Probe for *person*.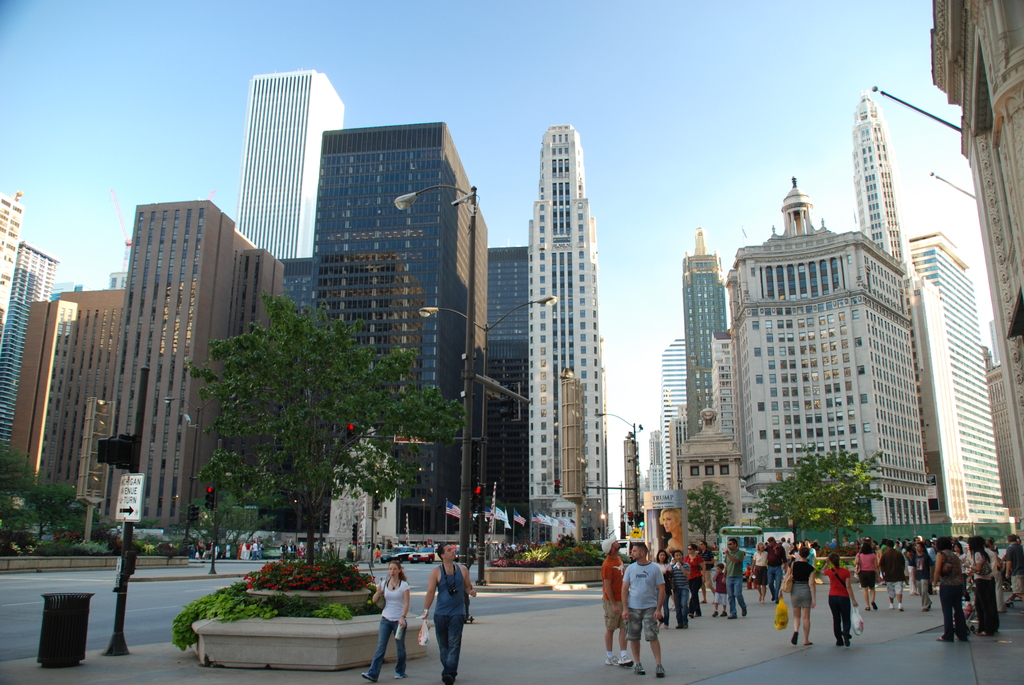
Probe result: bbox(359, 560, 413, 684).
